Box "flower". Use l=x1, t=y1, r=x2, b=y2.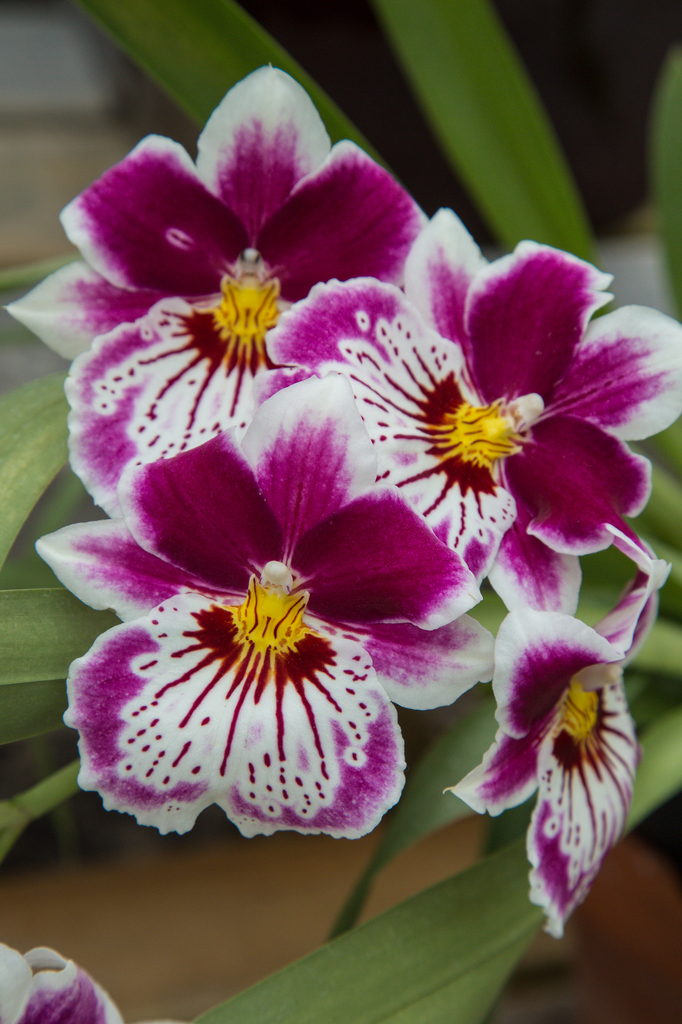
l=0, t=946, r=124, b=1023.
